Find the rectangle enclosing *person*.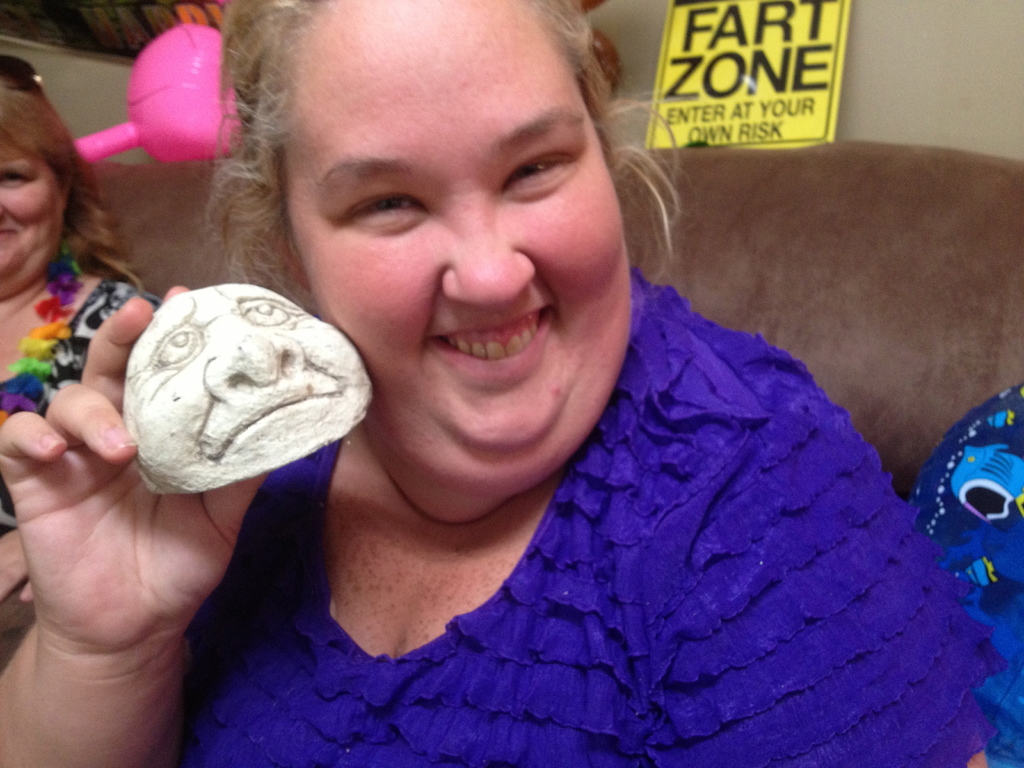
locate(0, 63, 177, 657).
